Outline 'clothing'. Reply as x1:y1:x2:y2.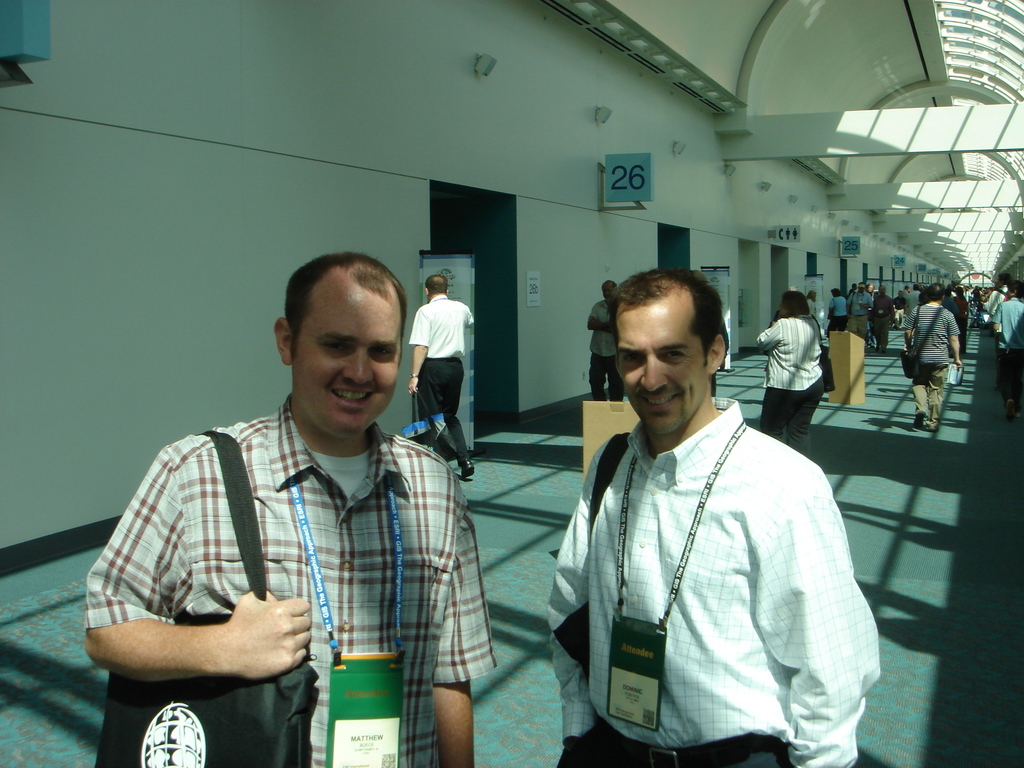
828:296:850:340.
